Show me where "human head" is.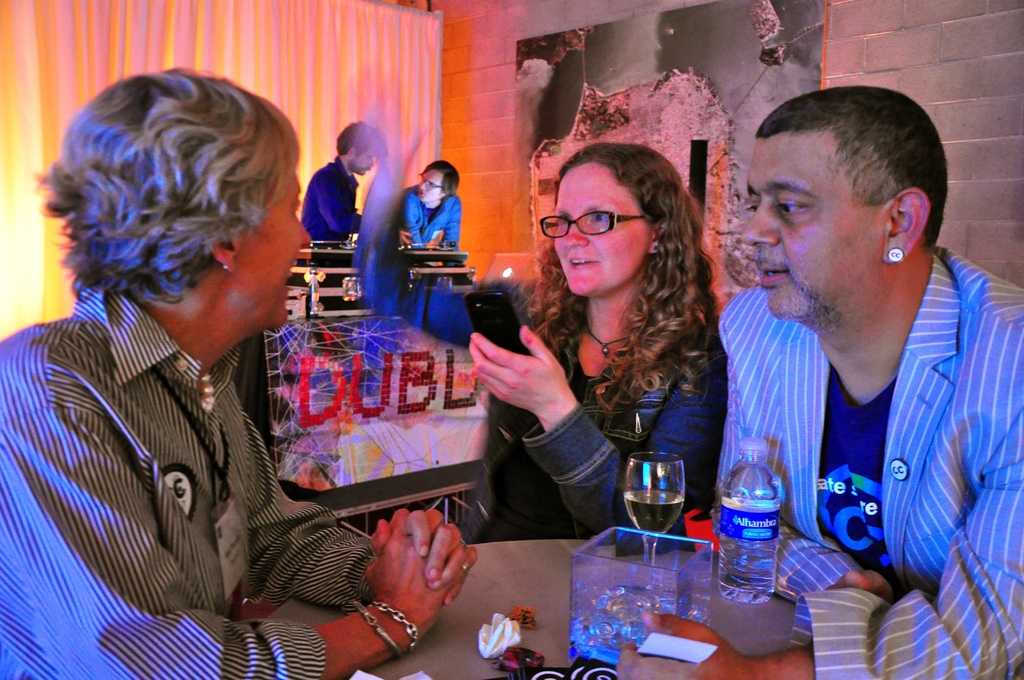
"human head" is at box=[549, 144, 689, 295].
